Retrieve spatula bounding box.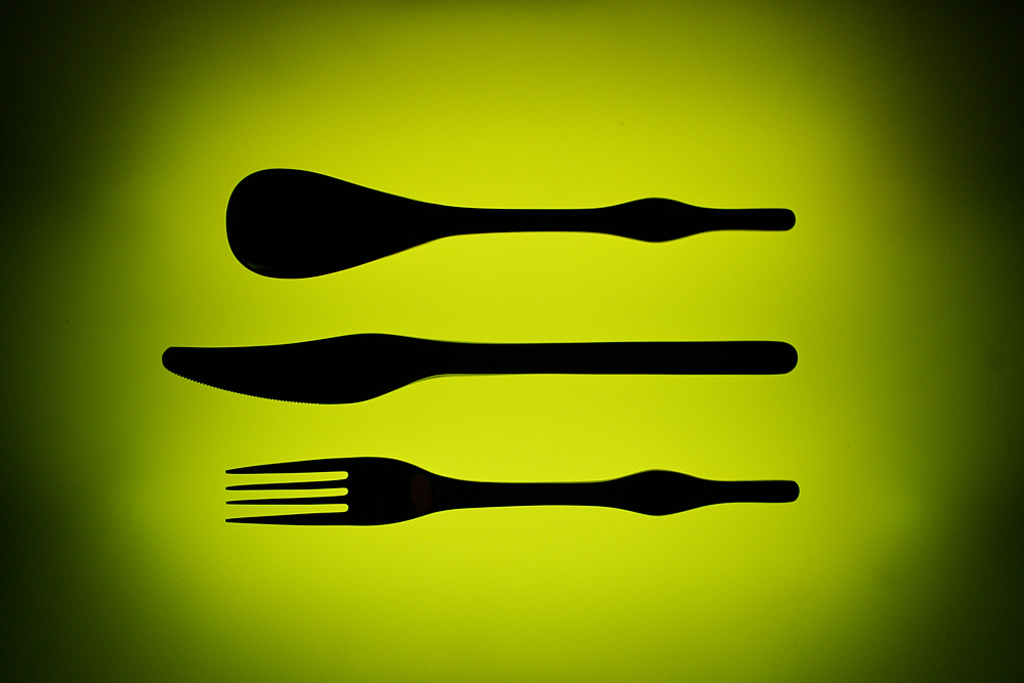
Bounding box: [x1=160, y1=331, x2=799, y2=408].
